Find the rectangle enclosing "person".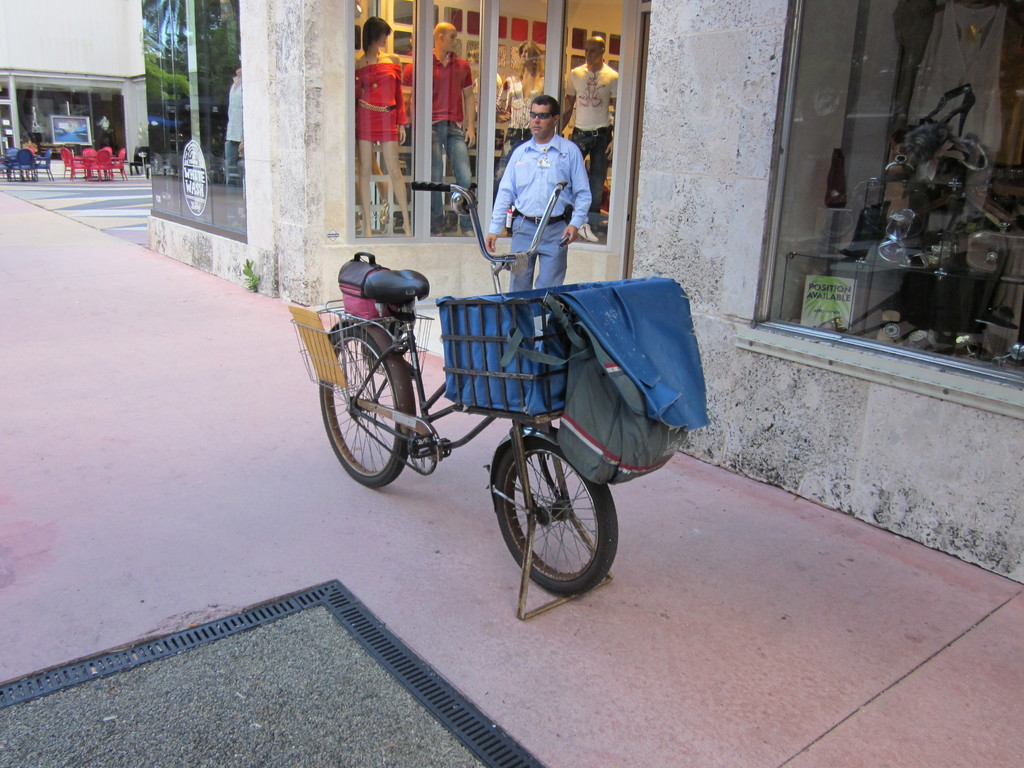
bbox=[562, 38, 623, 236].
